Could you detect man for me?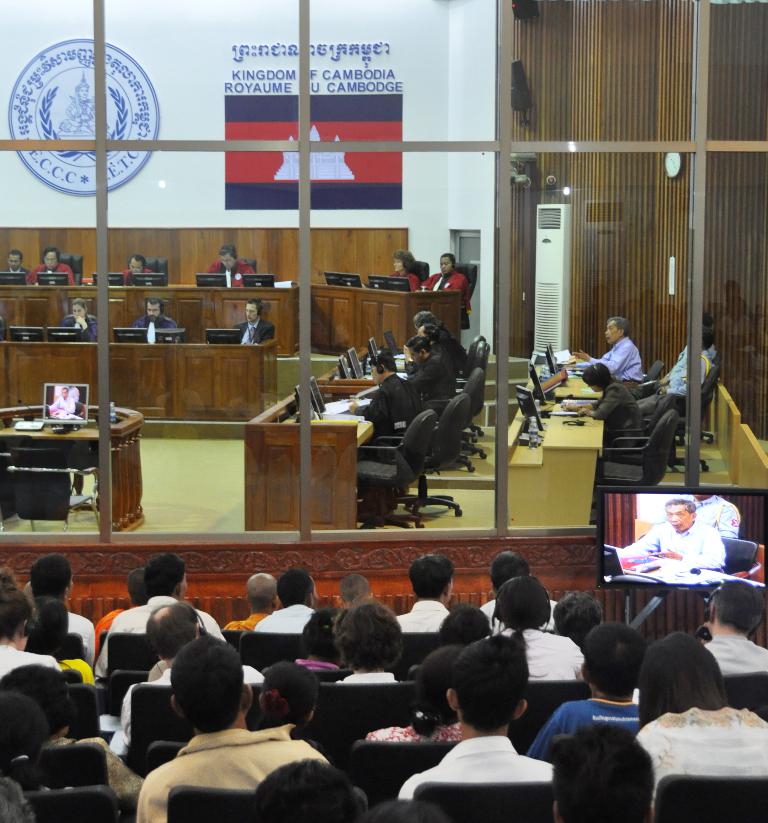
Detection result: pyautogui.locateOnScreen(121, 254, 155, 284).
